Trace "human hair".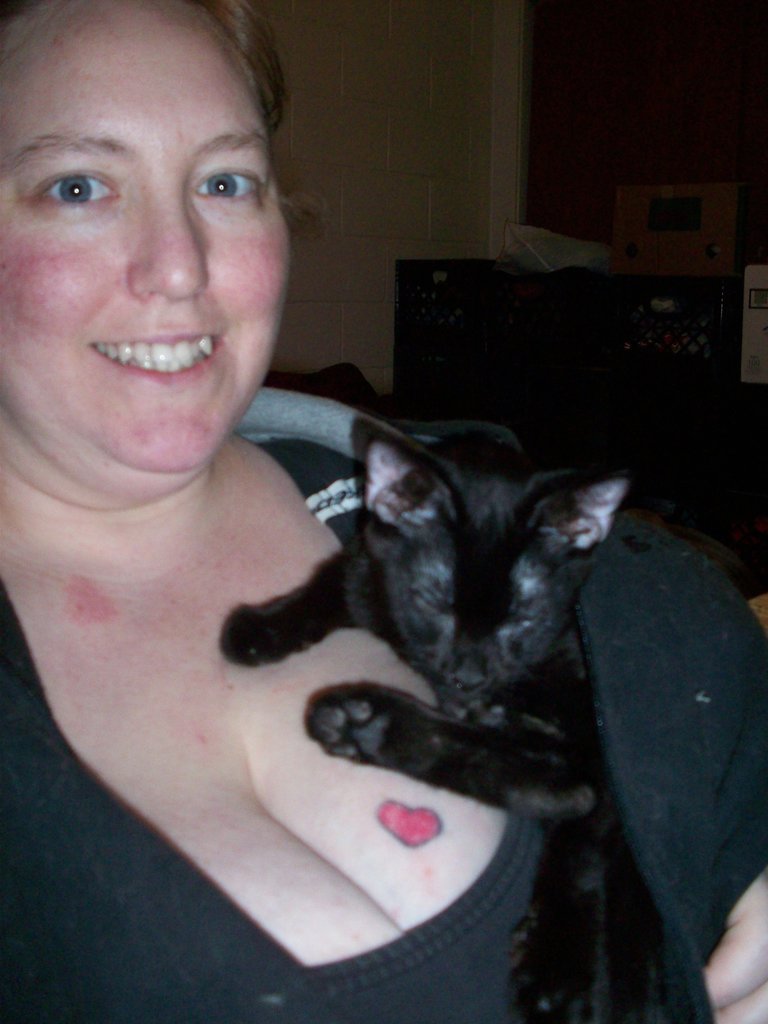
Traced to bbox=(0, 0, 326, 219).
